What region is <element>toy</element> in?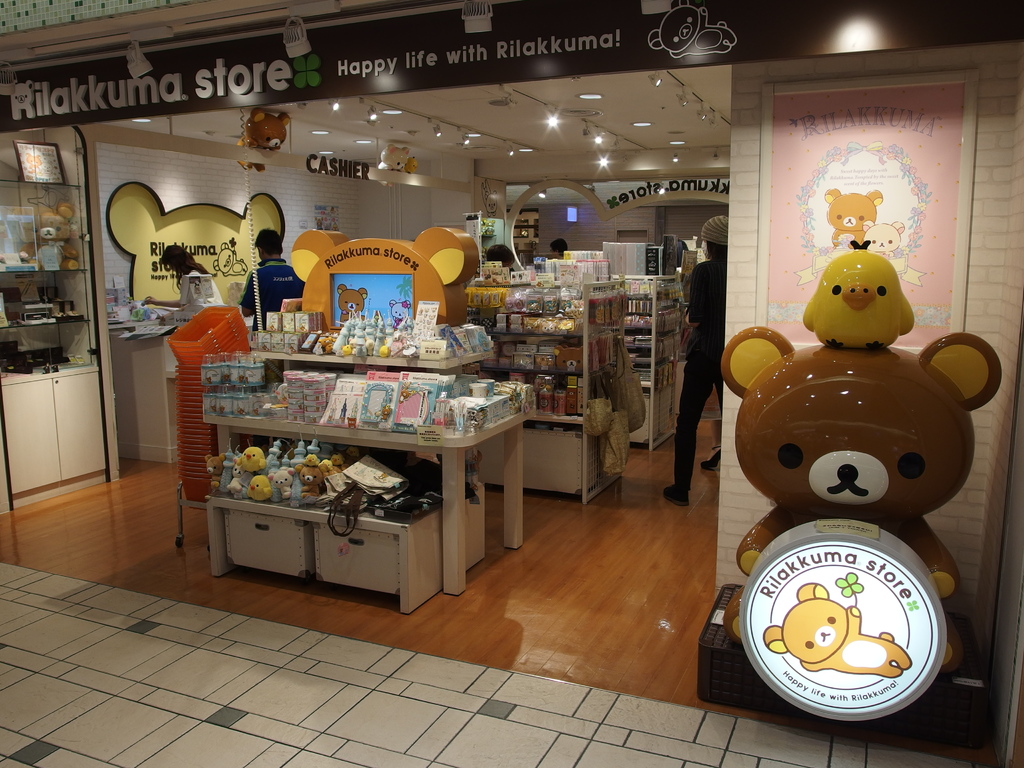
[865, 219, 913, 266].
